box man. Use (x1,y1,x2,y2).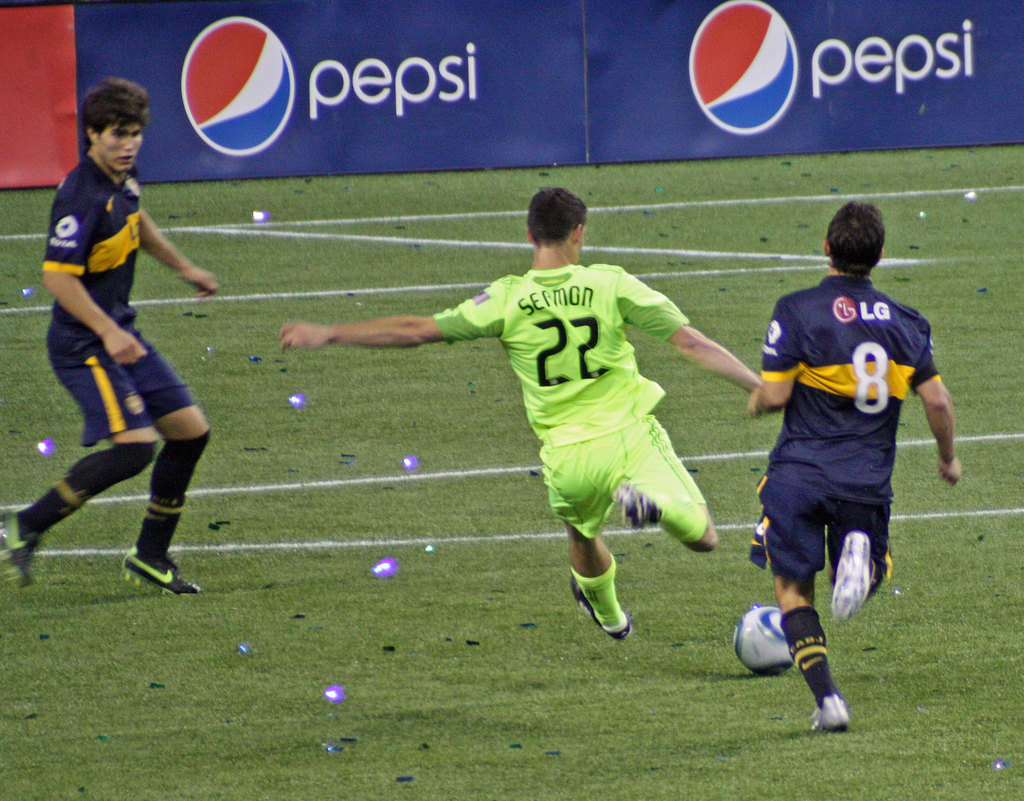
(277,187,760,642).
